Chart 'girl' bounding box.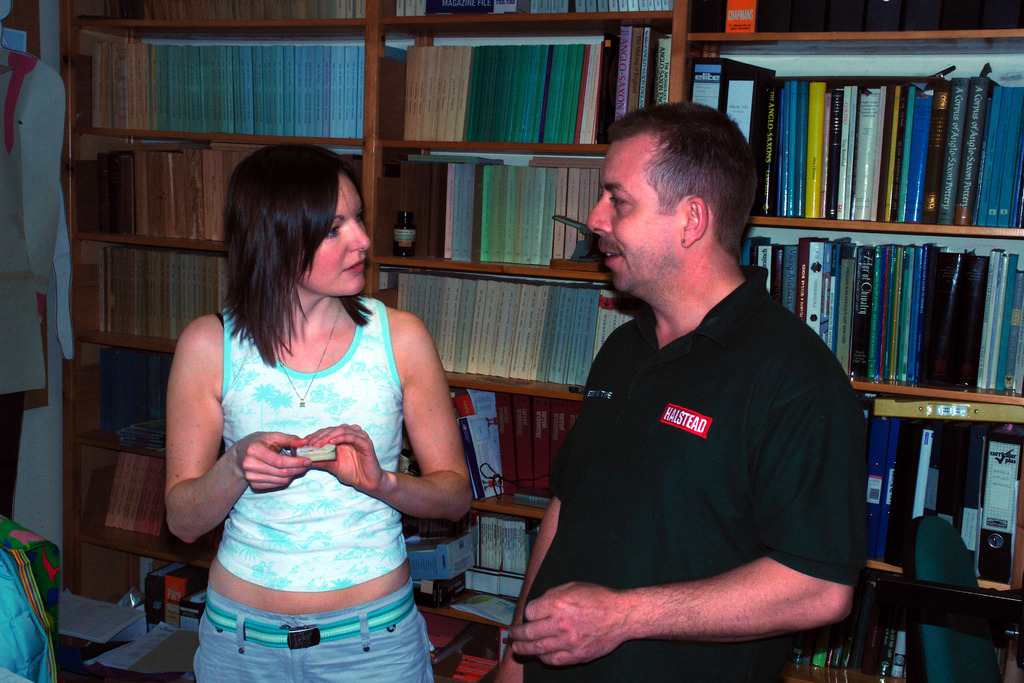
Charted: bbox(168, 145, 465, 682).
